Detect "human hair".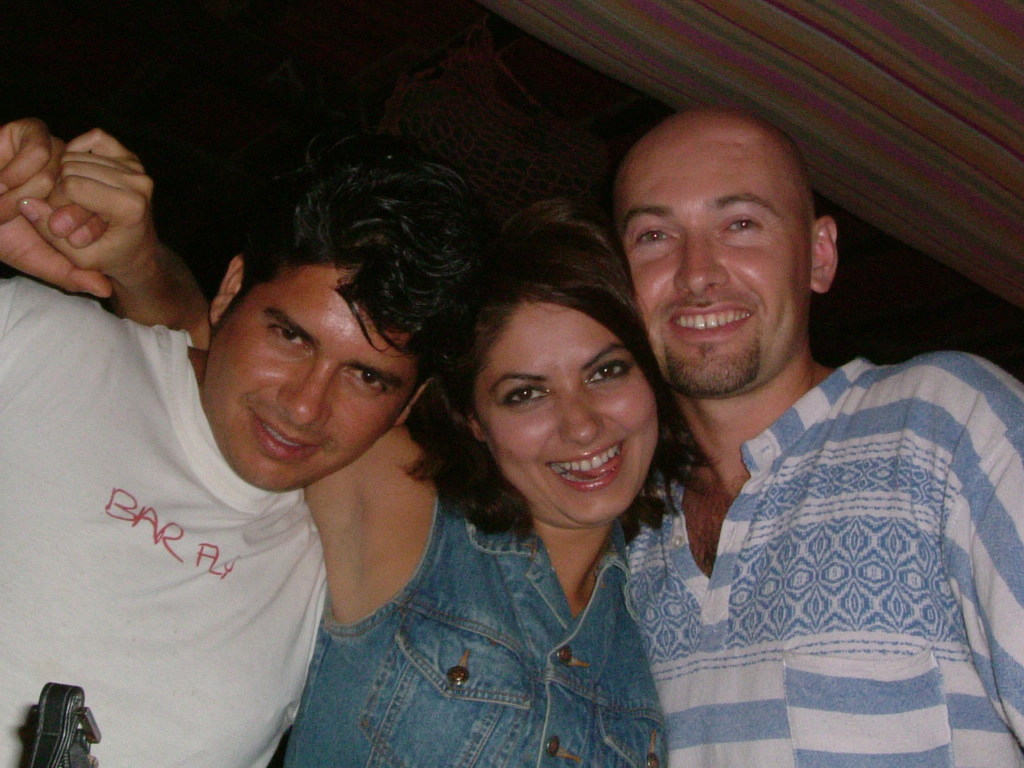
Detected at region(391, 244, 690, 565).
